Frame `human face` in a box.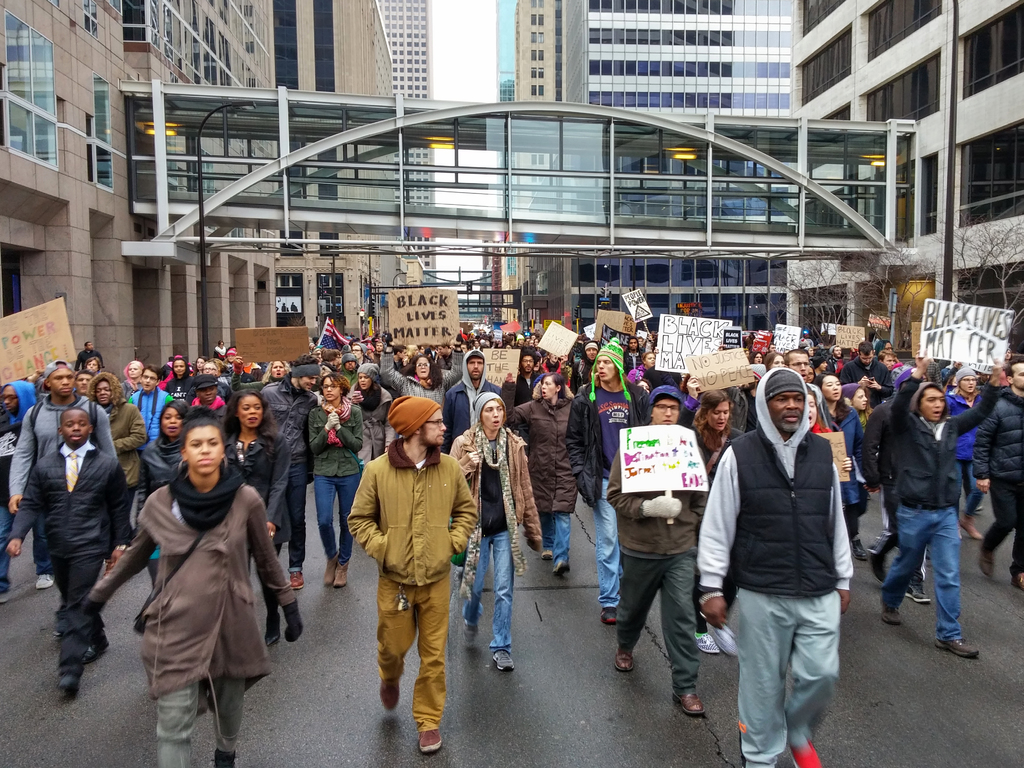
rect(322, 375, 340, 404).
